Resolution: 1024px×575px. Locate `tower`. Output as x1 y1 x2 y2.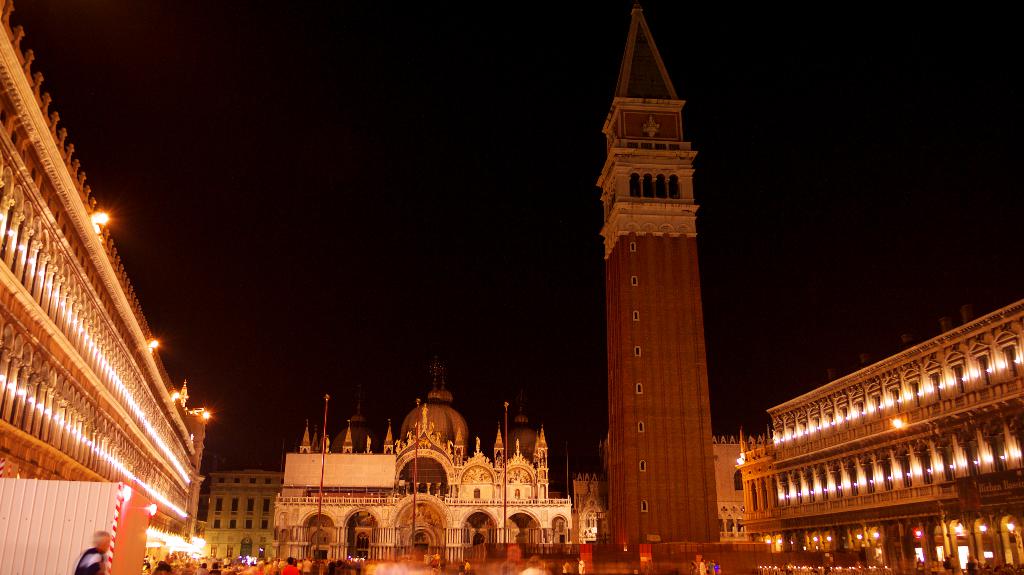
570 0 746 543.
